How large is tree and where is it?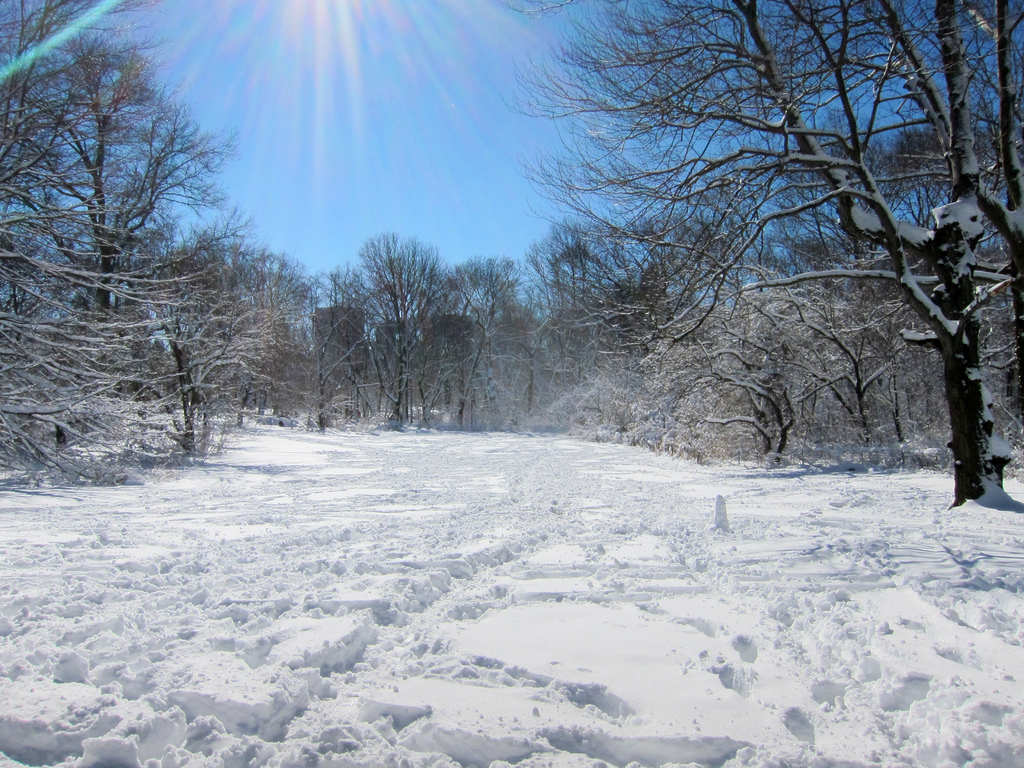
Bounding box: Rect(520, 221, 732, 436).
